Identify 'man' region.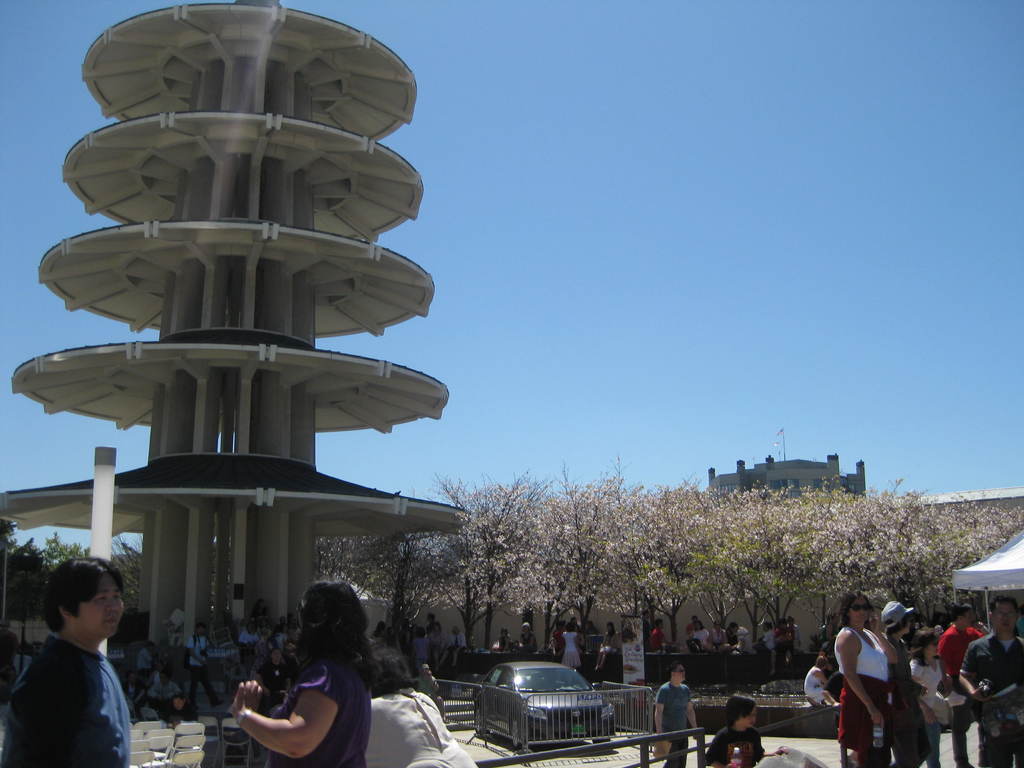
Region: (686, 614, 697, 635).
